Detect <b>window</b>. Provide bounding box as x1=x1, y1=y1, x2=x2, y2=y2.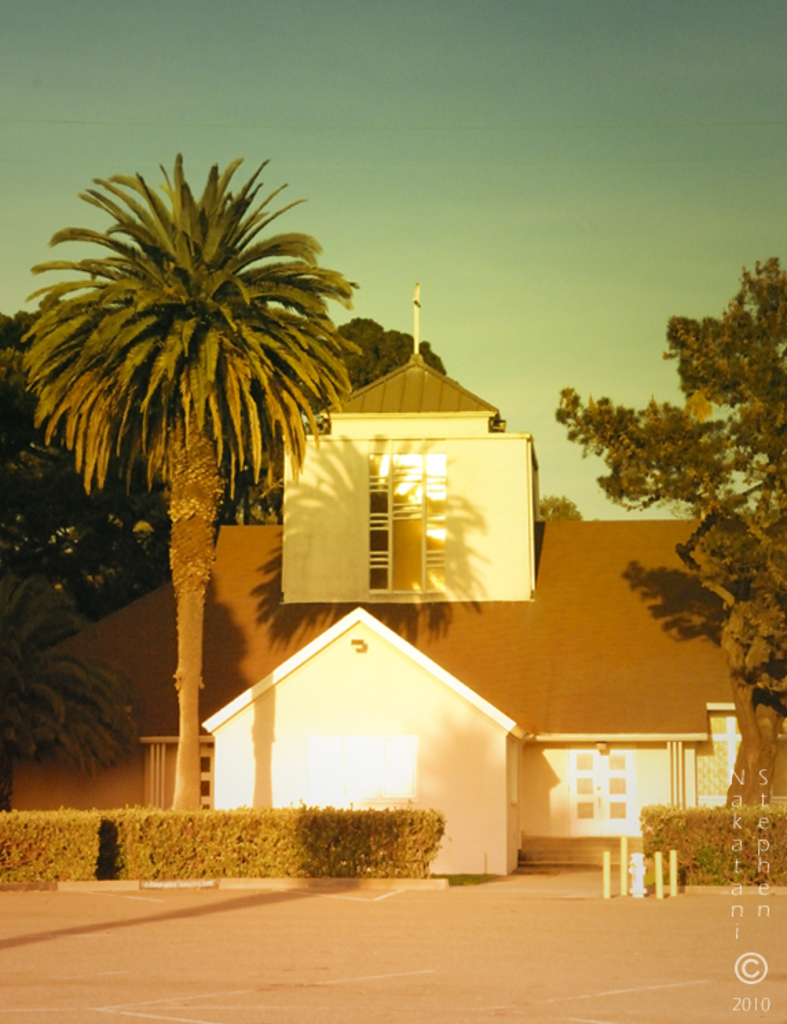
x1=374, y1=443, x2=460, y2=608.
